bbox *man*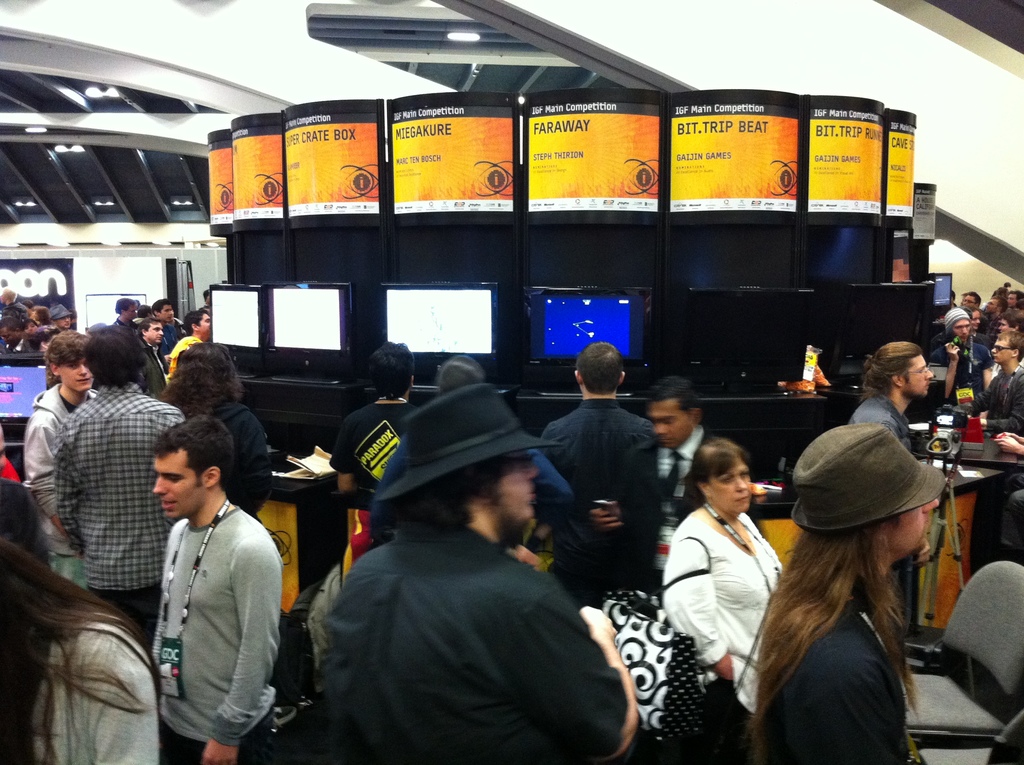
55,324,189,661
